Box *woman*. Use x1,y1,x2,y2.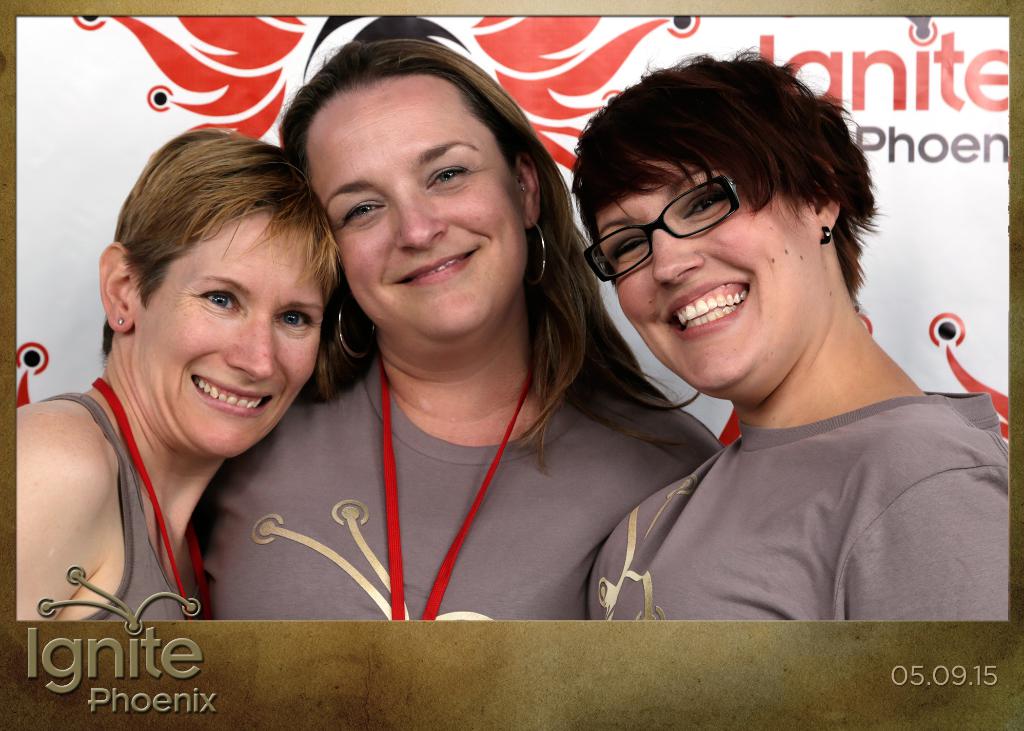
195,42,736,633.
